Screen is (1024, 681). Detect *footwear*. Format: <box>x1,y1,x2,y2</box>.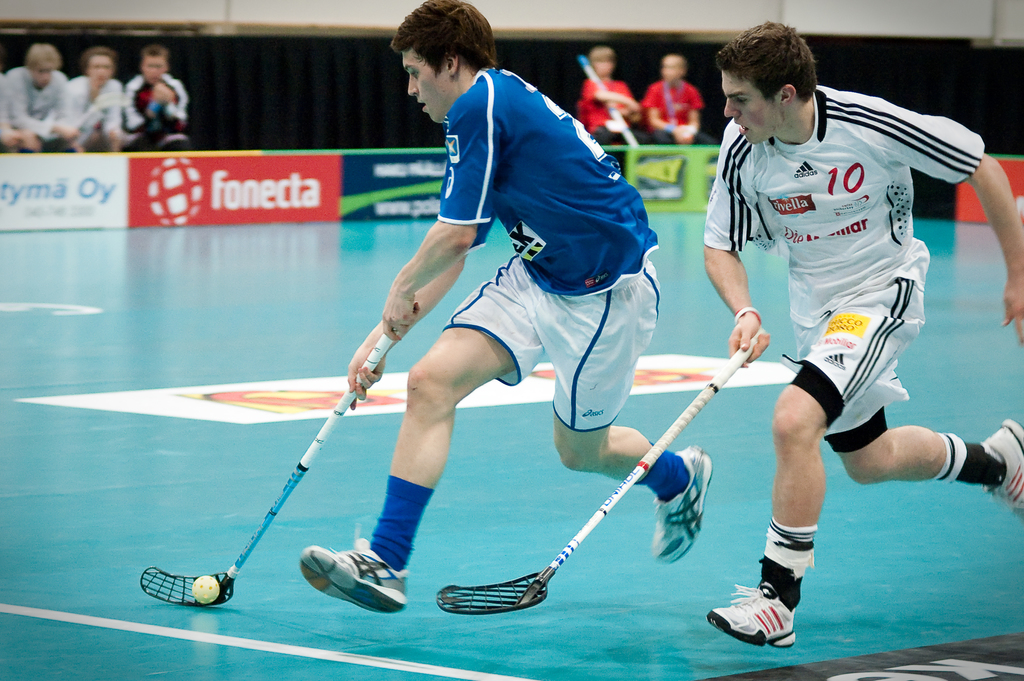
<box>980,415,1023,528</box>.
